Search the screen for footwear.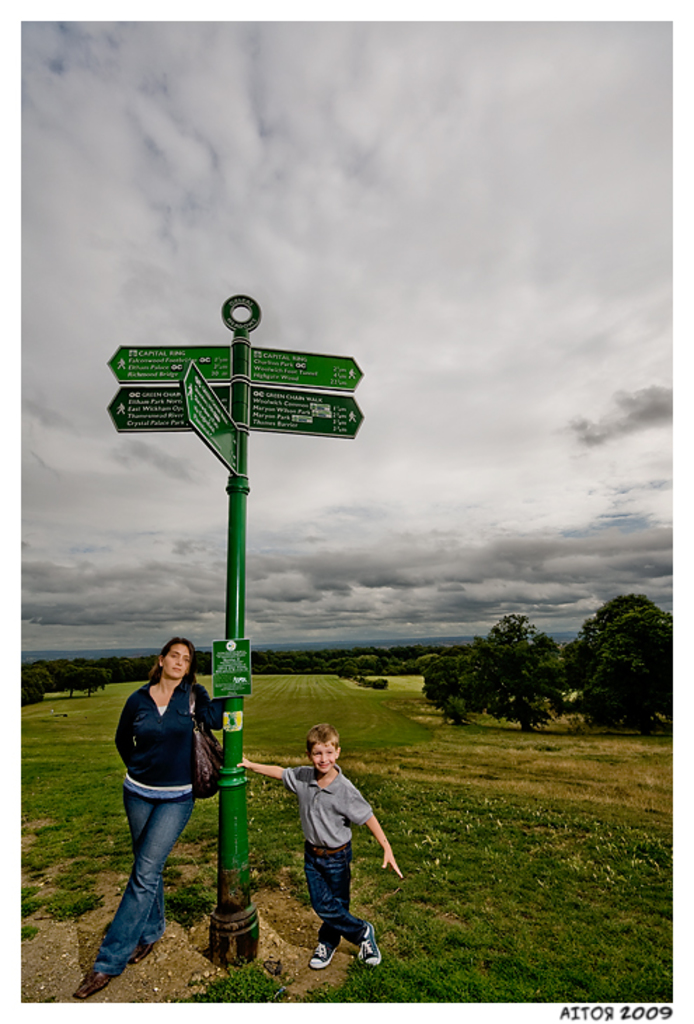
Found at bbox(352, 920, 380, 971).
